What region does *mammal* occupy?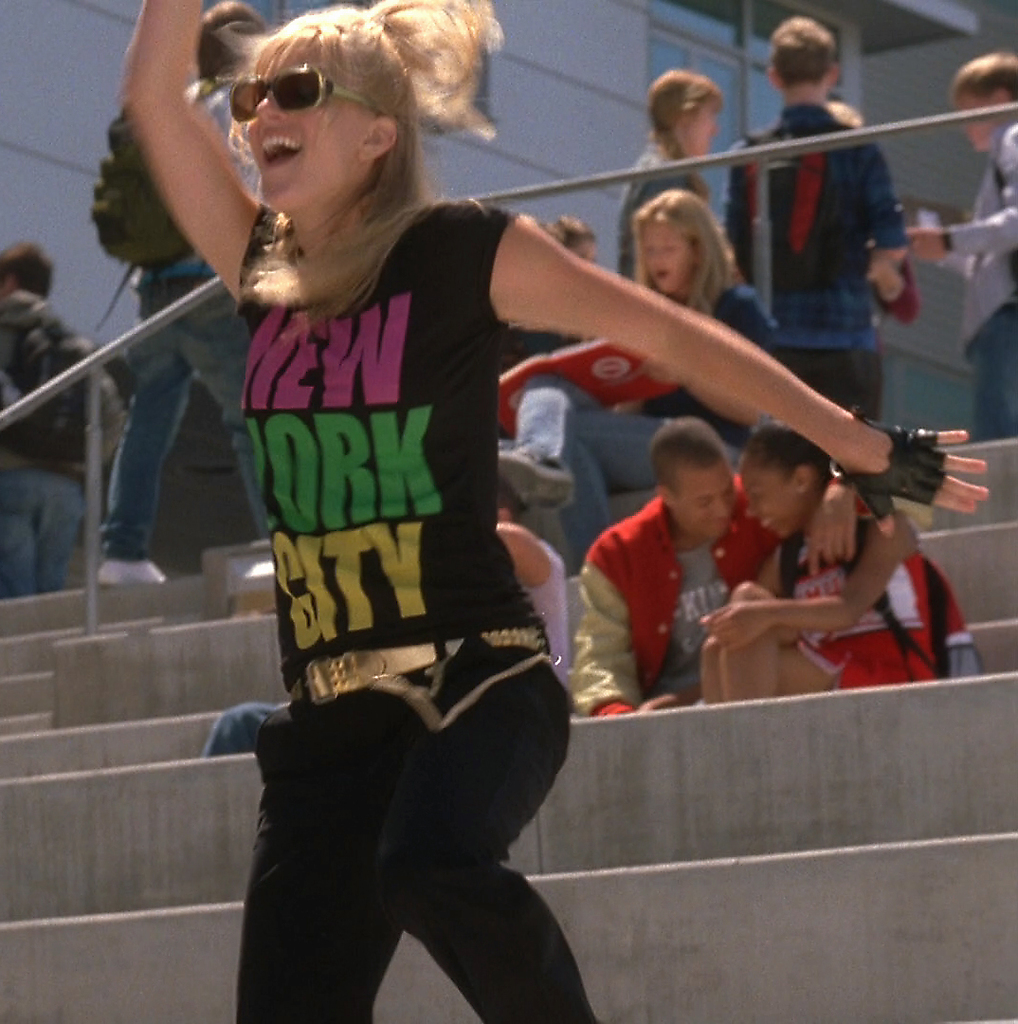
Rect(712, 414, 966, 717).
